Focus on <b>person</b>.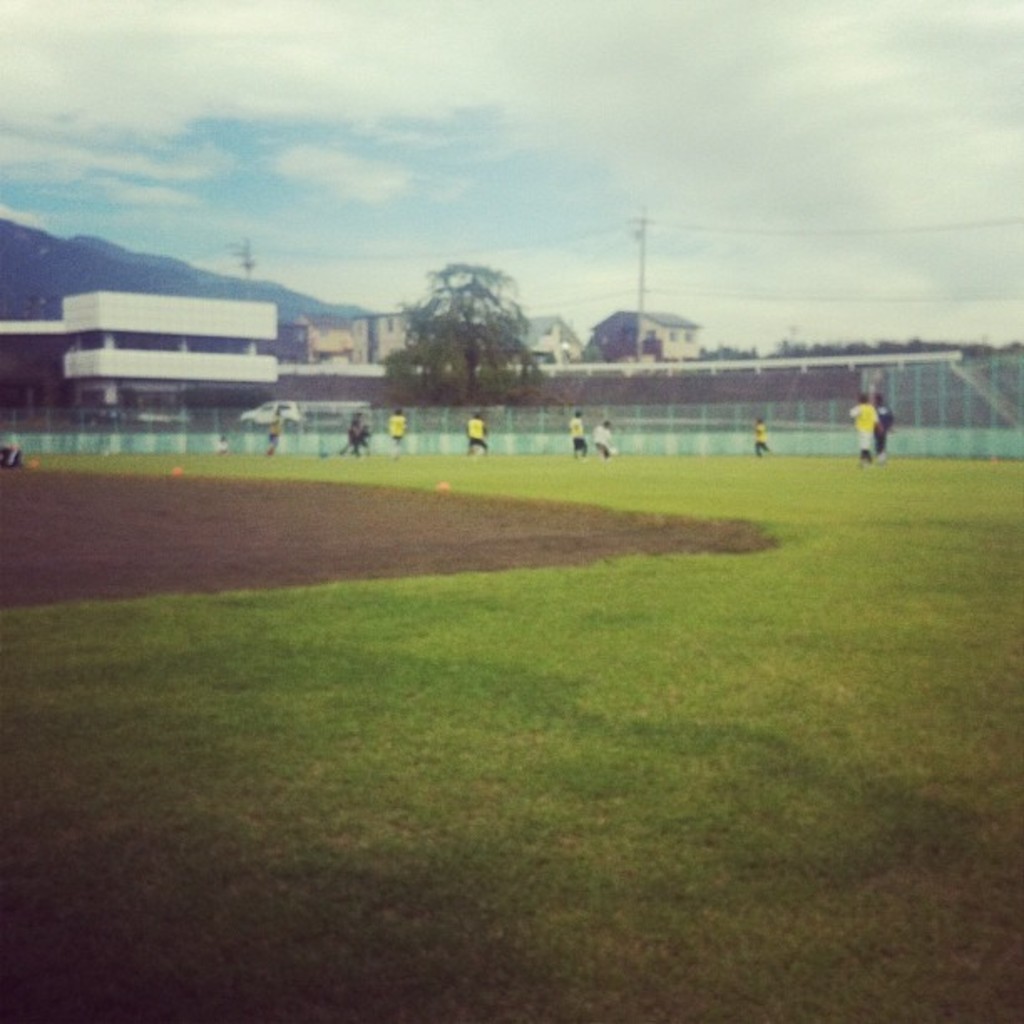
Focused at [left=755, top=410, right=778, bottom=457].
